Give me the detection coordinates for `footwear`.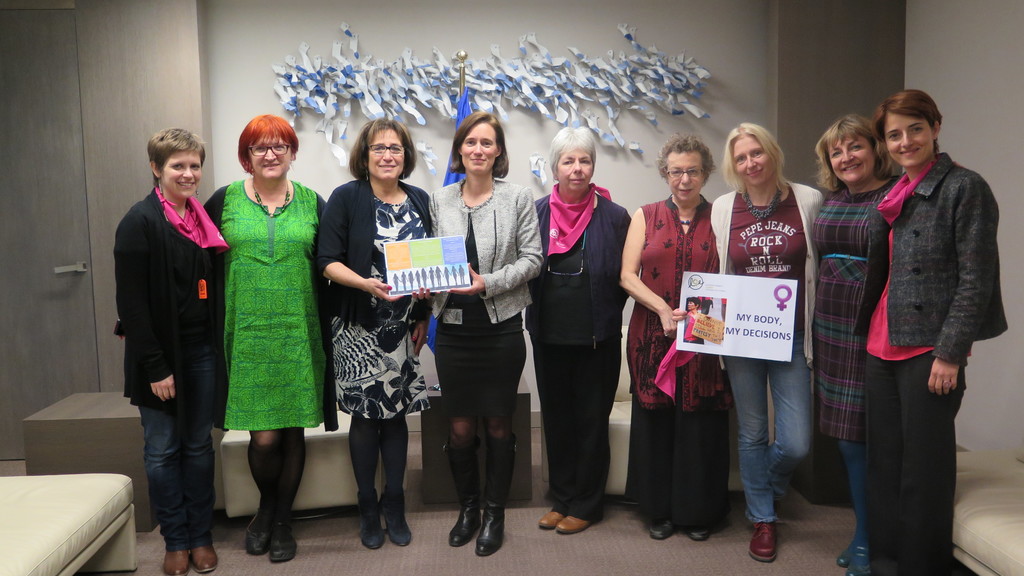
Rect(749, 523, 774, 569).
